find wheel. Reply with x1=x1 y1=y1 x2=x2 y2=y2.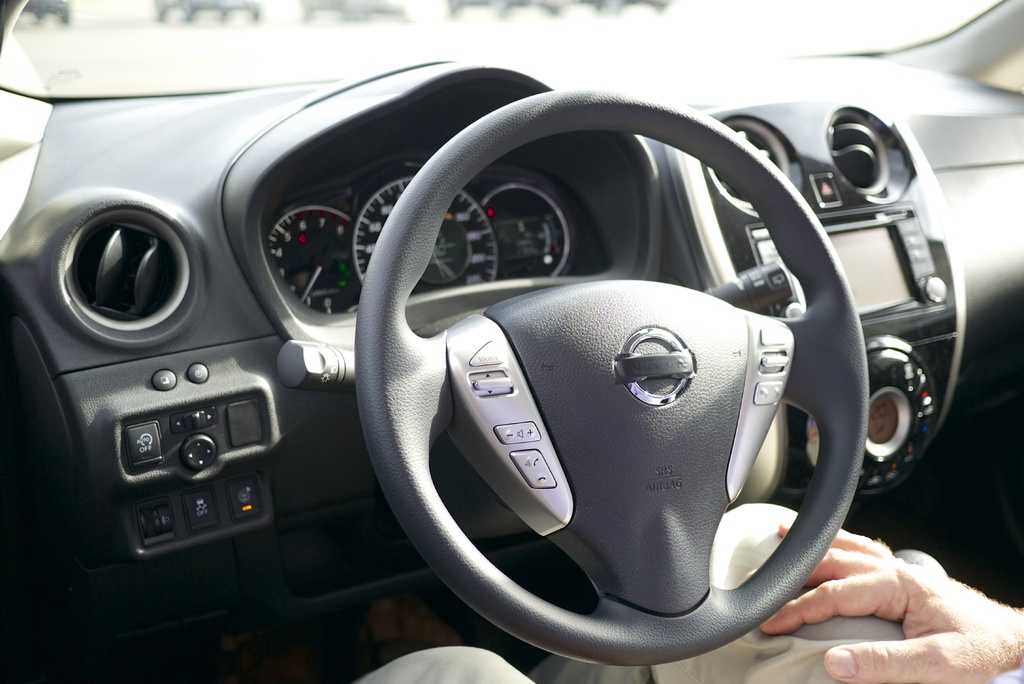
x1=354 y1=86 x2=876 y2=665.
